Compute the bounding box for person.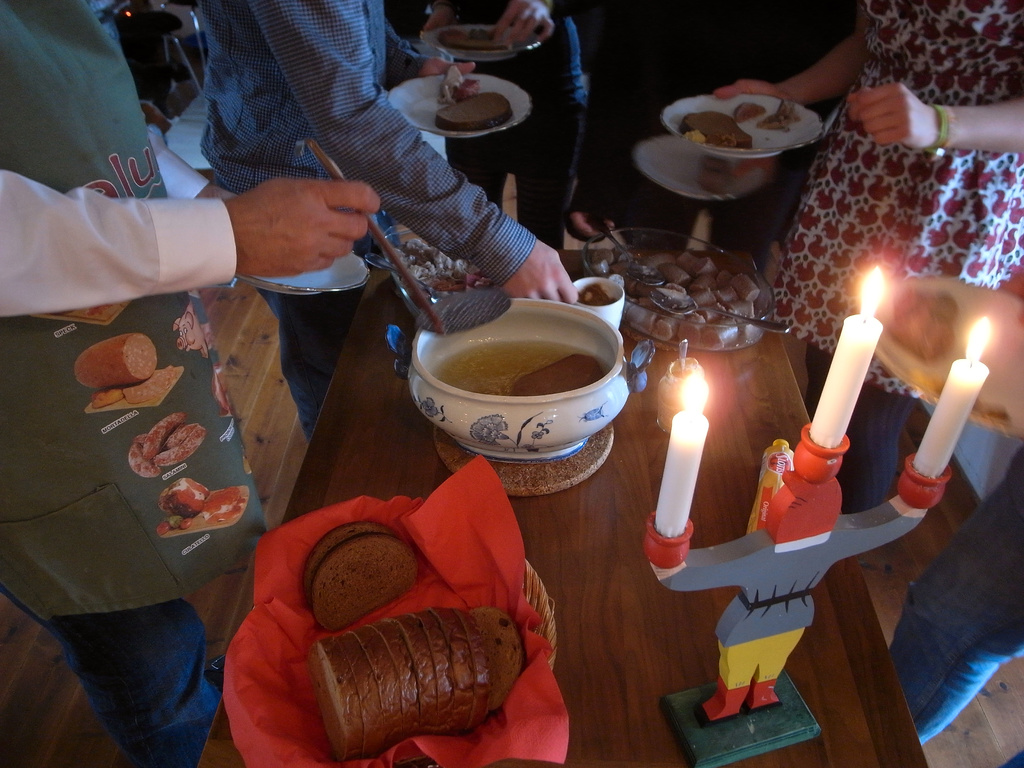
{"left": 712, "top": 0, "right": 1023, "bottom": 513}.
